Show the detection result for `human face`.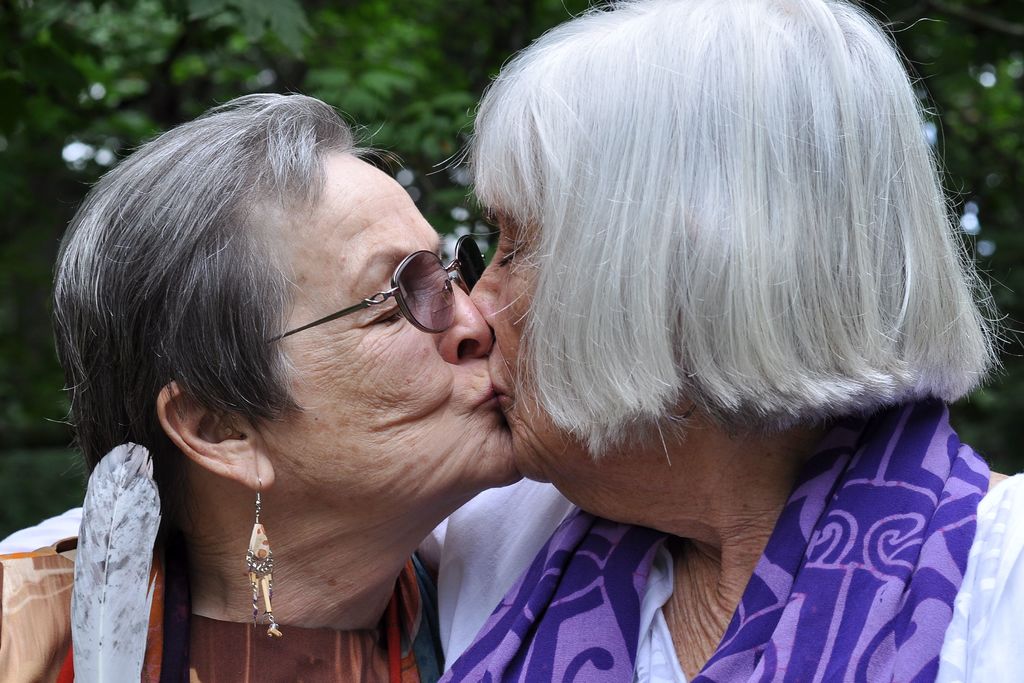
crop(252, 154, 519, 495).
